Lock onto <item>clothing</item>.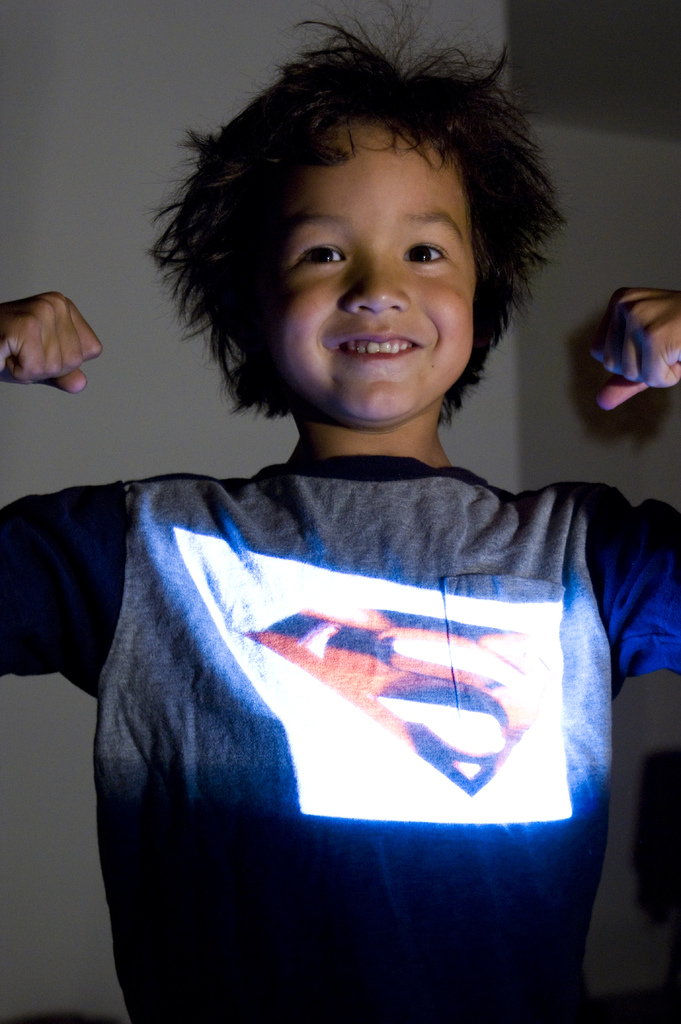
Locked: <bbox>40, 312, 663, 993</bbox>.
